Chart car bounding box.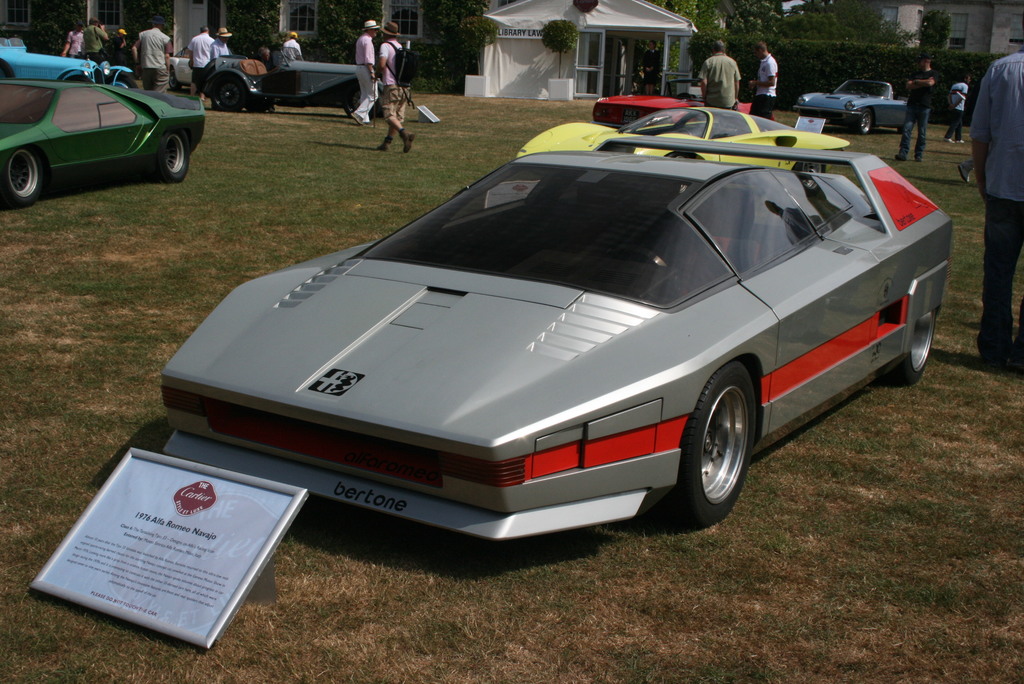
Charted: bbox=[513, 107, 855, 172].
